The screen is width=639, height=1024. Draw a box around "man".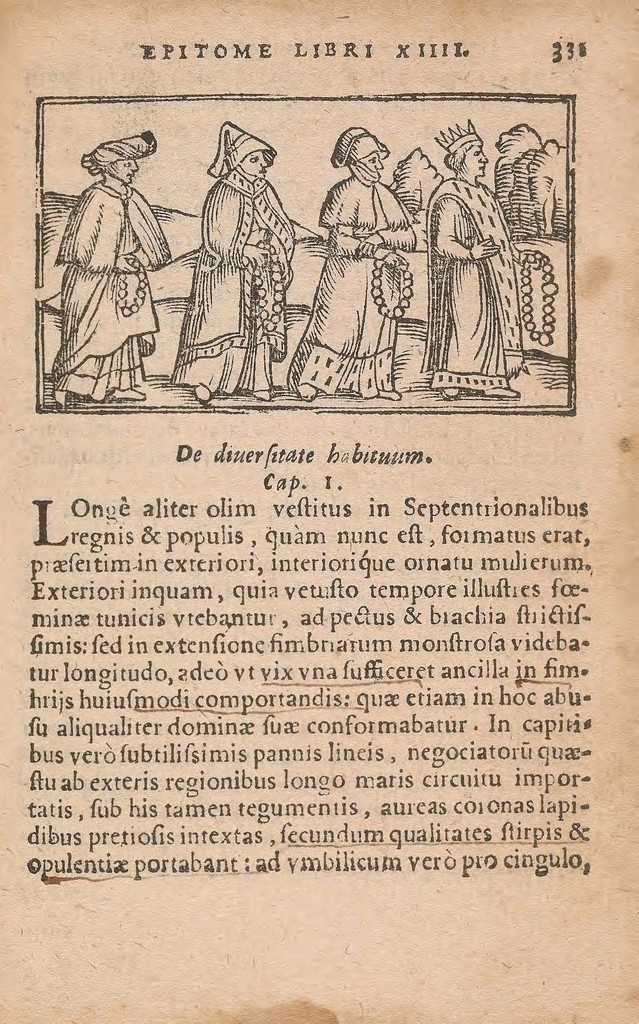
l=56, t=124, r=172, b=396.
